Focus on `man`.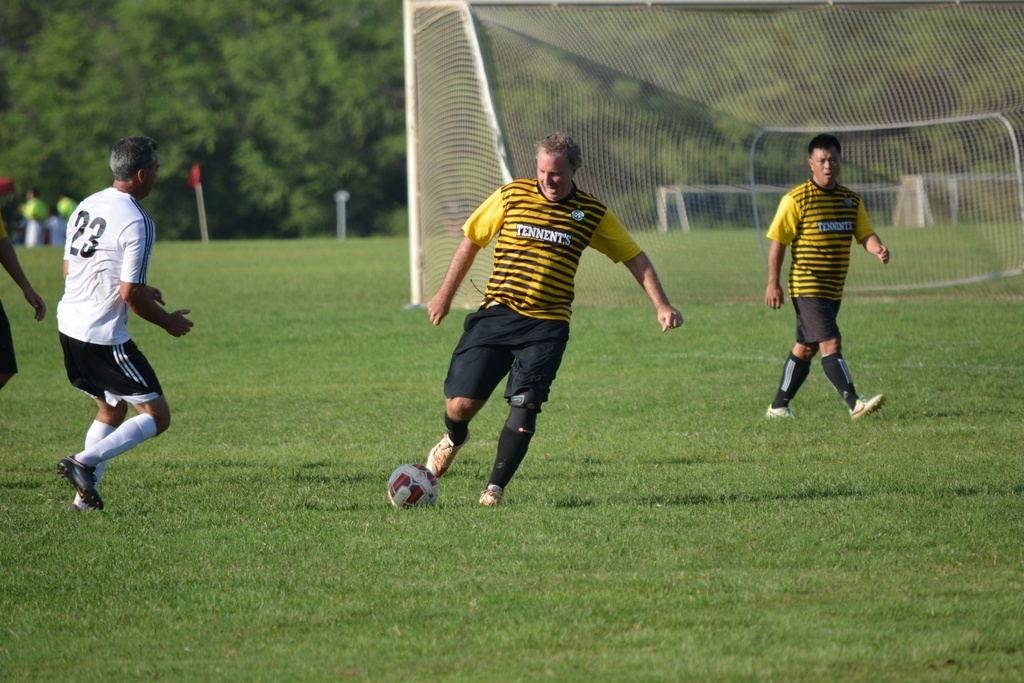
Focused at [766, 133, 892, 424].
